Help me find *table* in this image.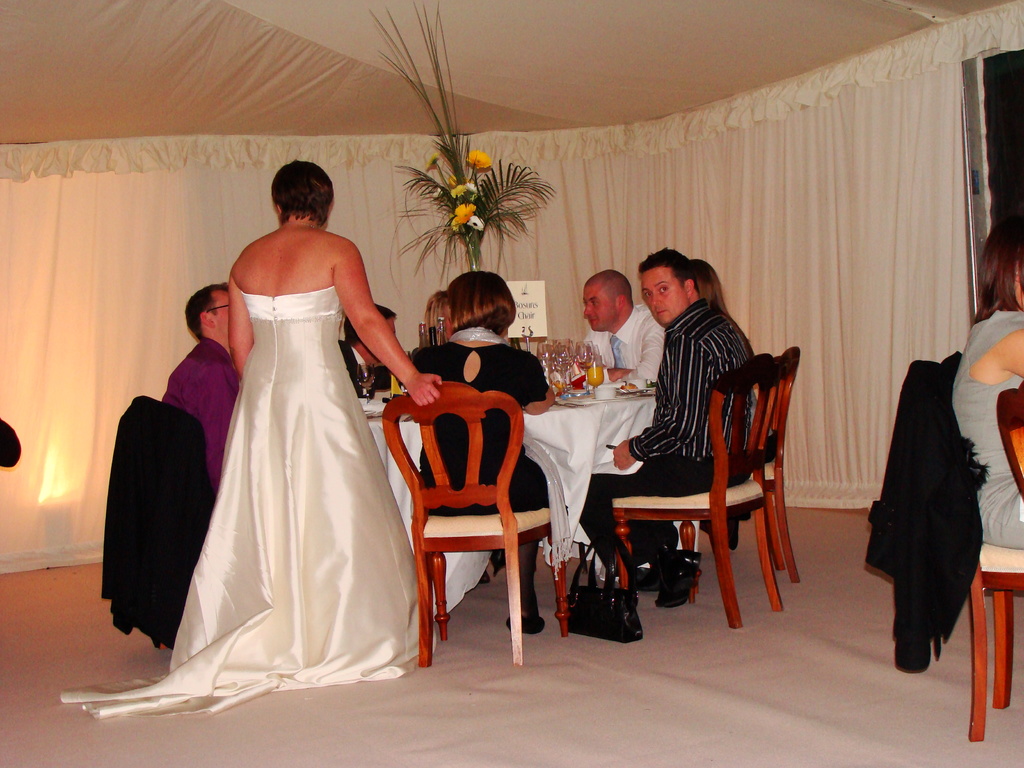
Found it: [left=362, top=395, right=660, bottom=636].
